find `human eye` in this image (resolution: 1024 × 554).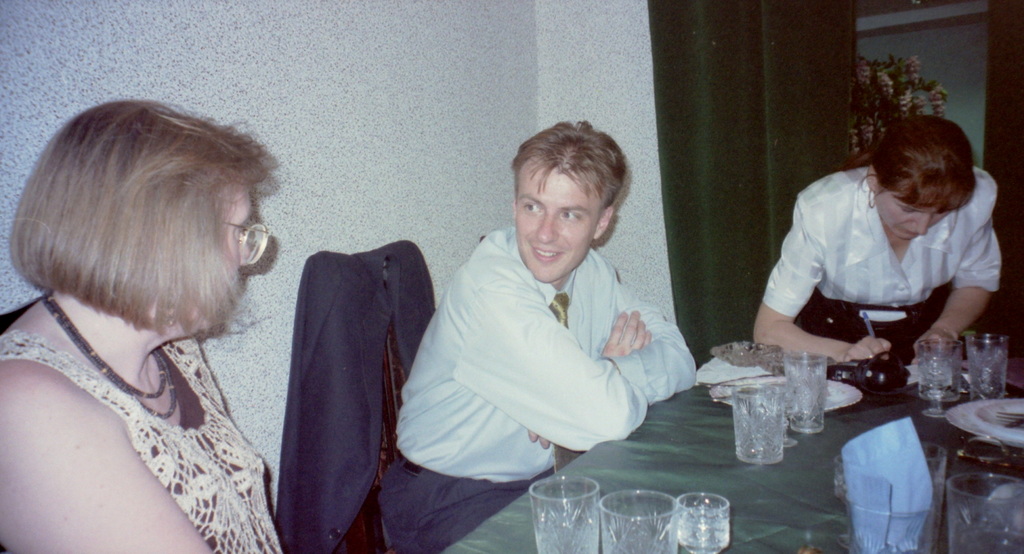
left=238, top=227, right=250, bottom=240.
